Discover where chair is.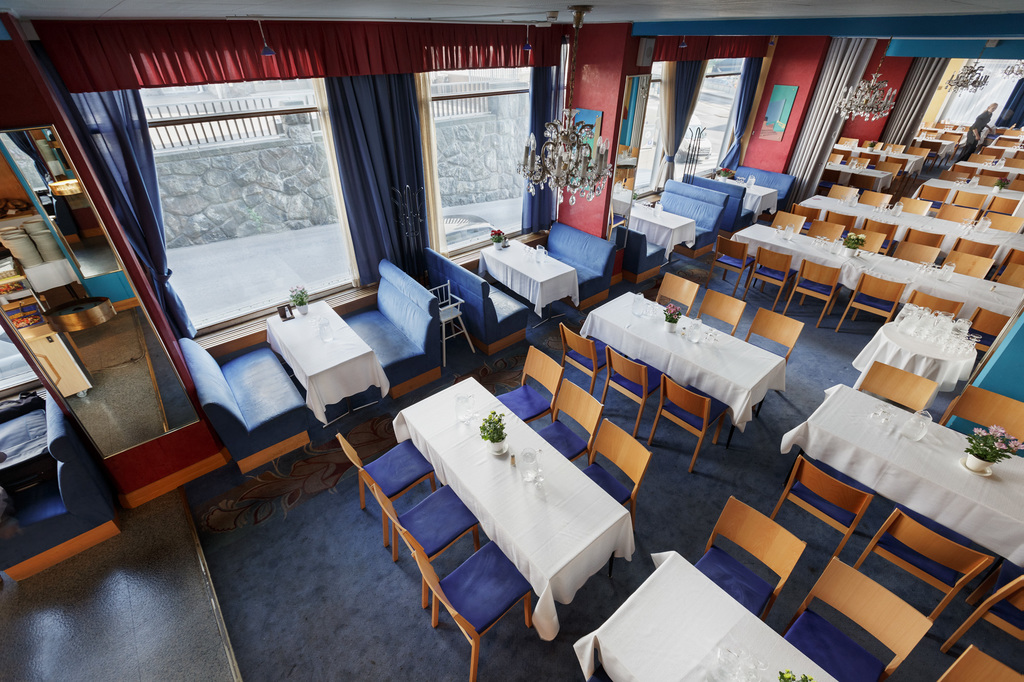
Discovered at box=[948, 234, 995, 263].
